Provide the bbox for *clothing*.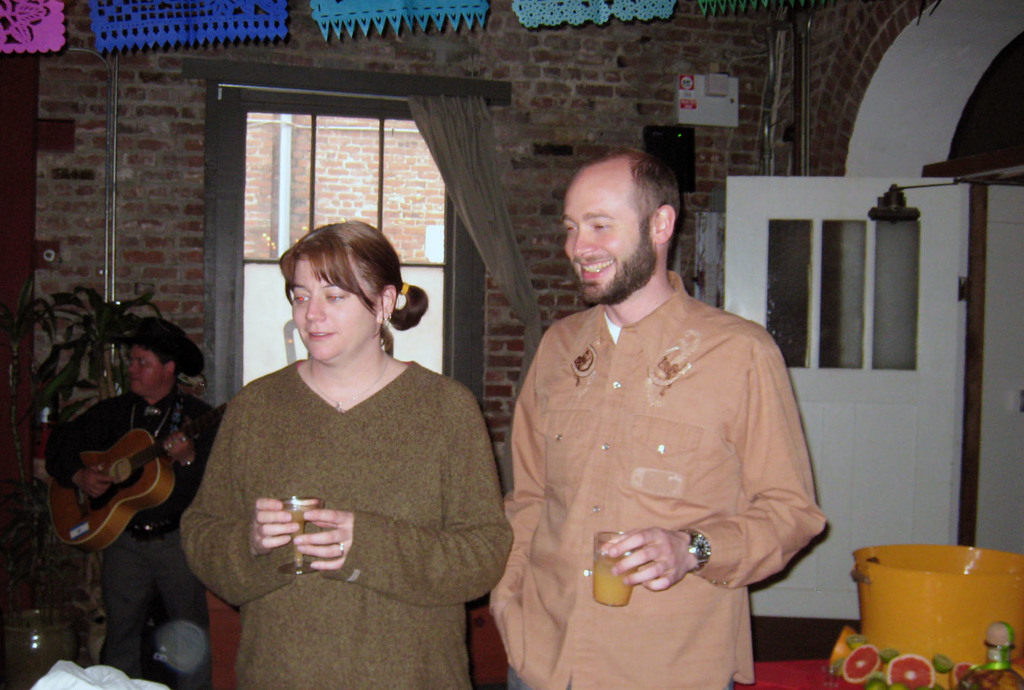
locate(44, 392, 219, 668).
